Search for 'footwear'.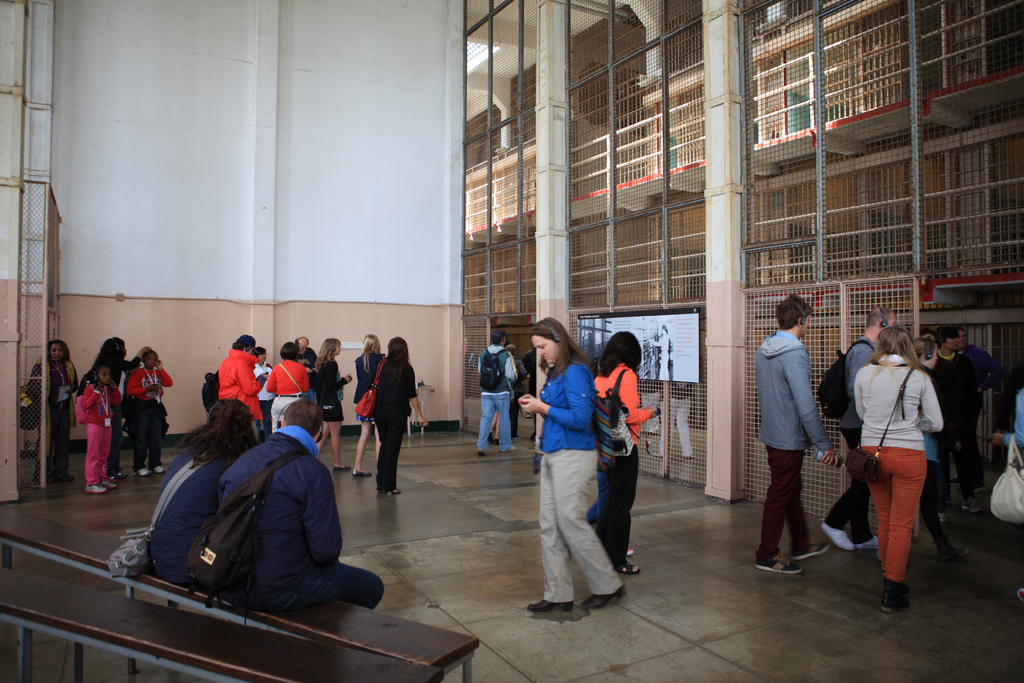
Found at bbox(332, 462, 355, 473).
